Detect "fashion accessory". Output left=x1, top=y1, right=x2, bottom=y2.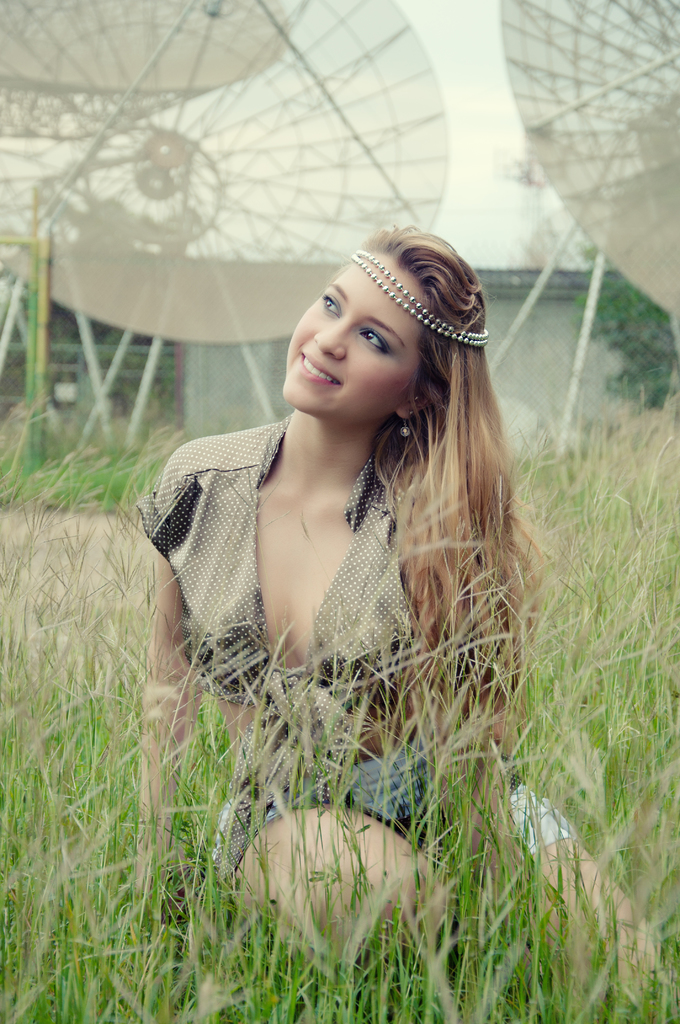
left=127, top=412, right=455, bottom=738.
